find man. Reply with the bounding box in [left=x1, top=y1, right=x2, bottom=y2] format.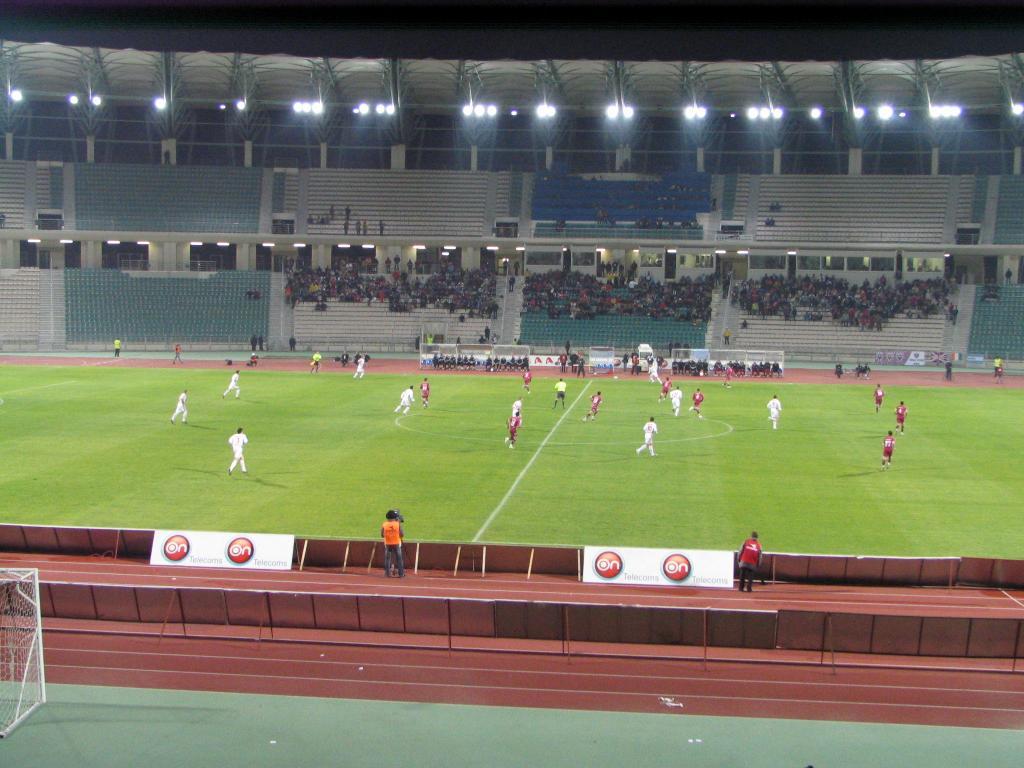
[left=311, top=350, right=325, bottom=372].
